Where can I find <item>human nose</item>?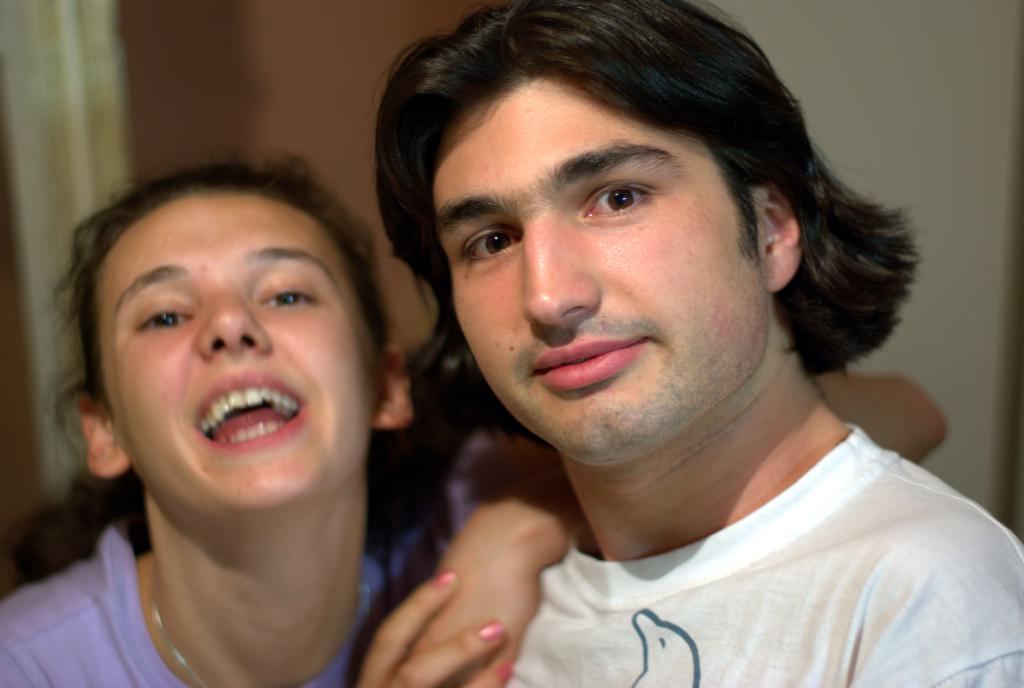
You can find it at 520, 220, 595, 329.
